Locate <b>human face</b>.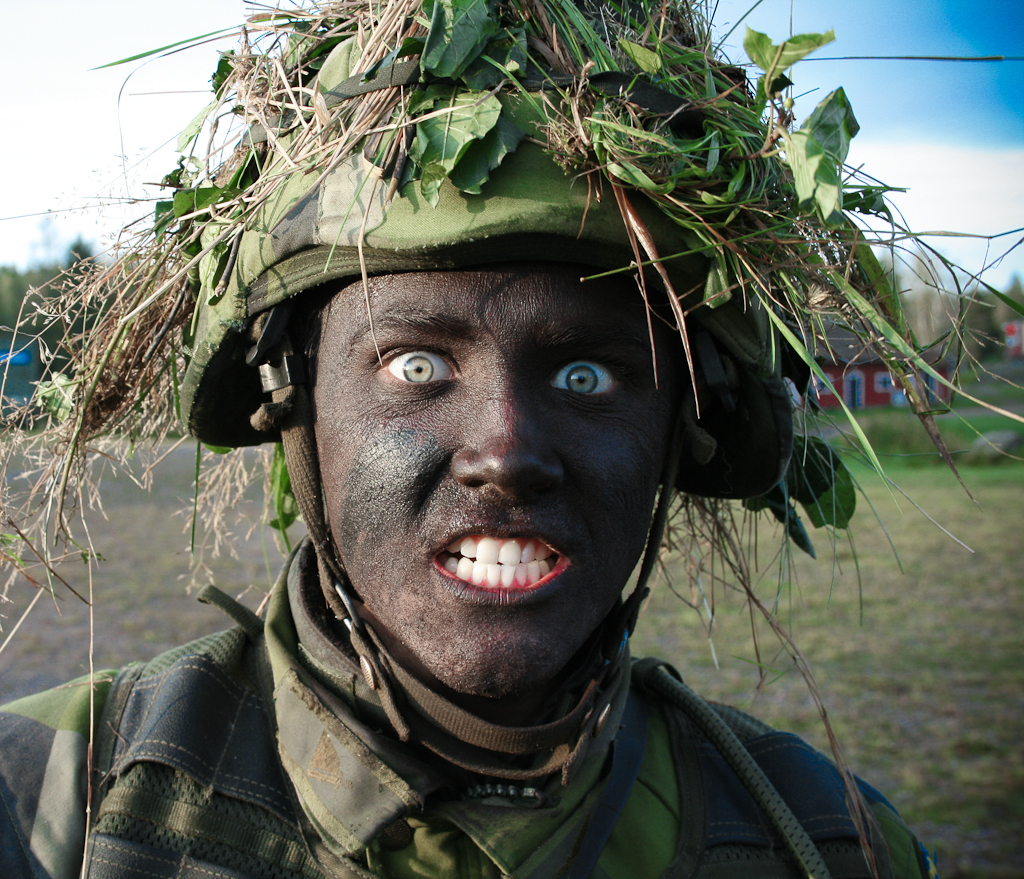
Bounding box: {"left": 308, "top": 264, "right": 677, "bottom": 693}.
